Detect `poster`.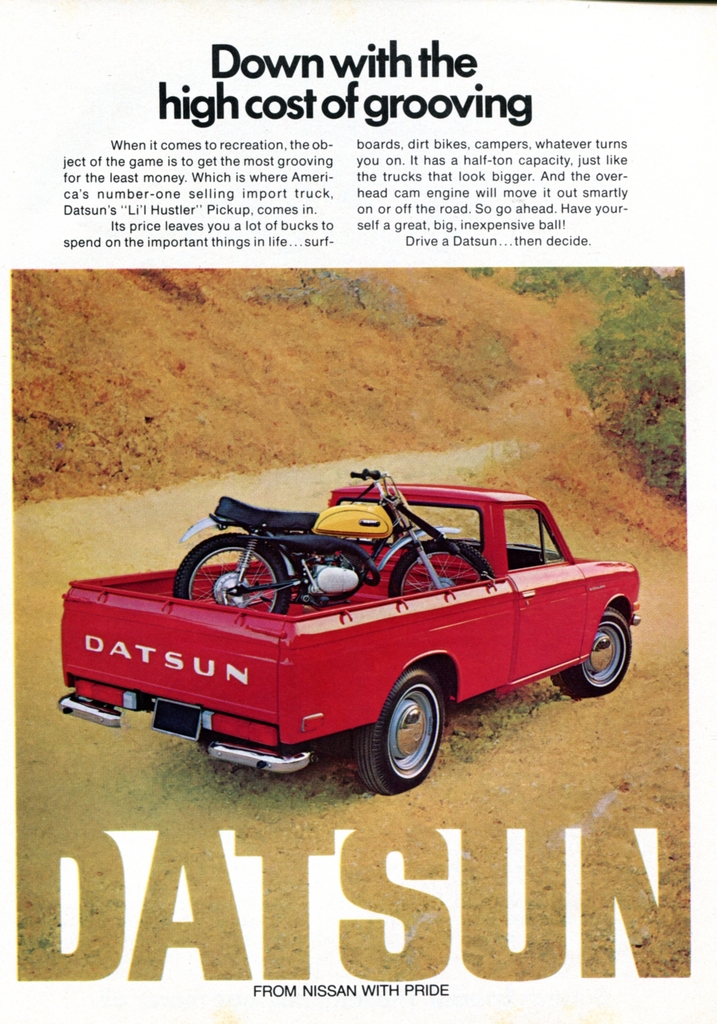
Detected at left=0, top=0, right=716, bottom=1021.
